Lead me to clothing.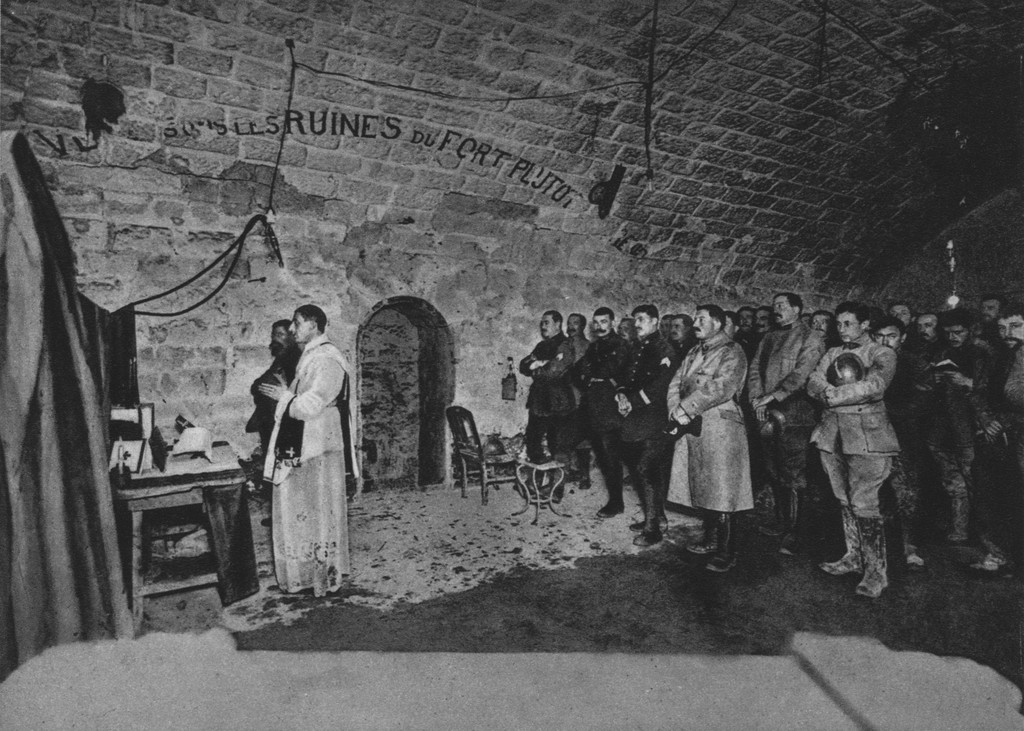
Lead to <bbox>803, 307, 925, 591</bbox>.
